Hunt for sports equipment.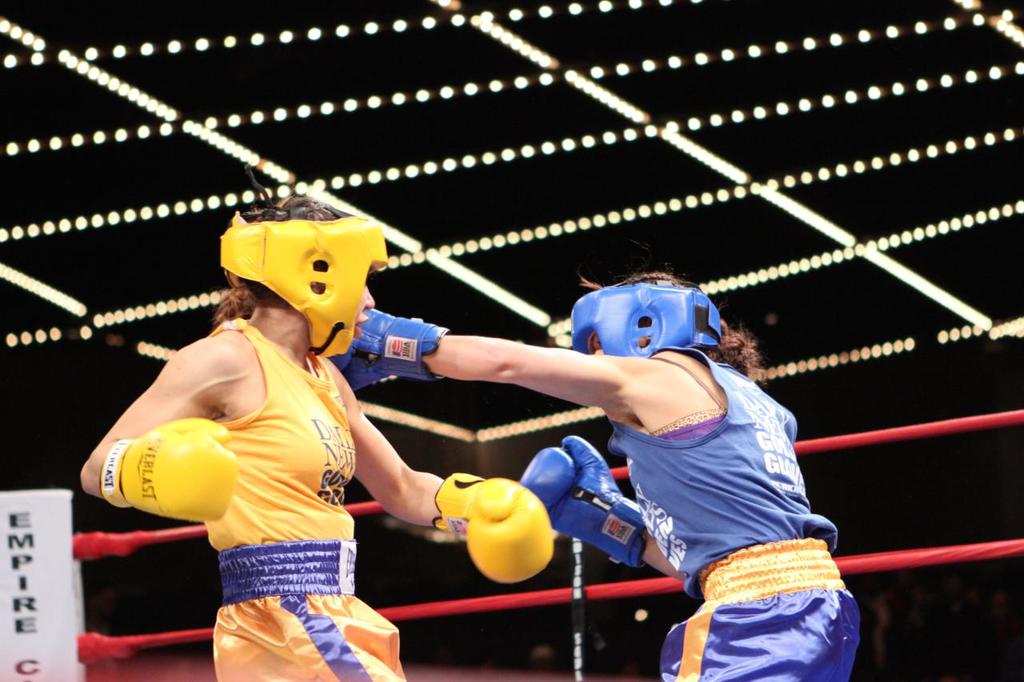
Hunted down at [520,435,657,569].
